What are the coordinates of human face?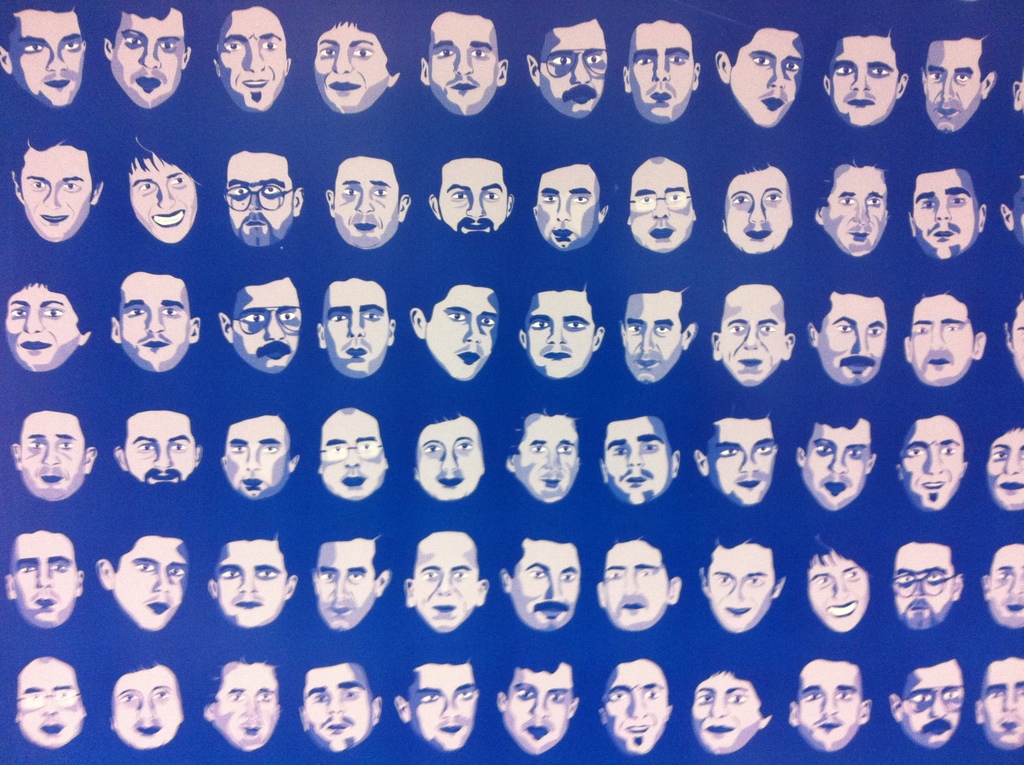
x1=15 y1=531 x2=76 y2=627.
